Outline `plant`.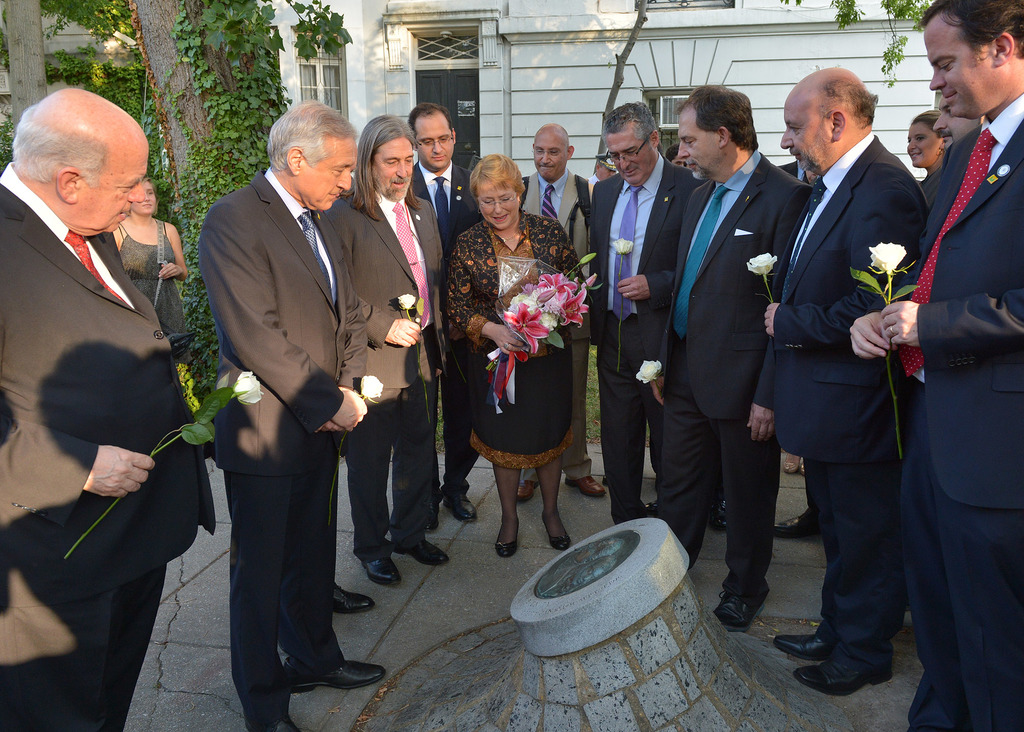
Outline: {"left": 581, "top": 343, "right": 601, "bottom": 444}.
